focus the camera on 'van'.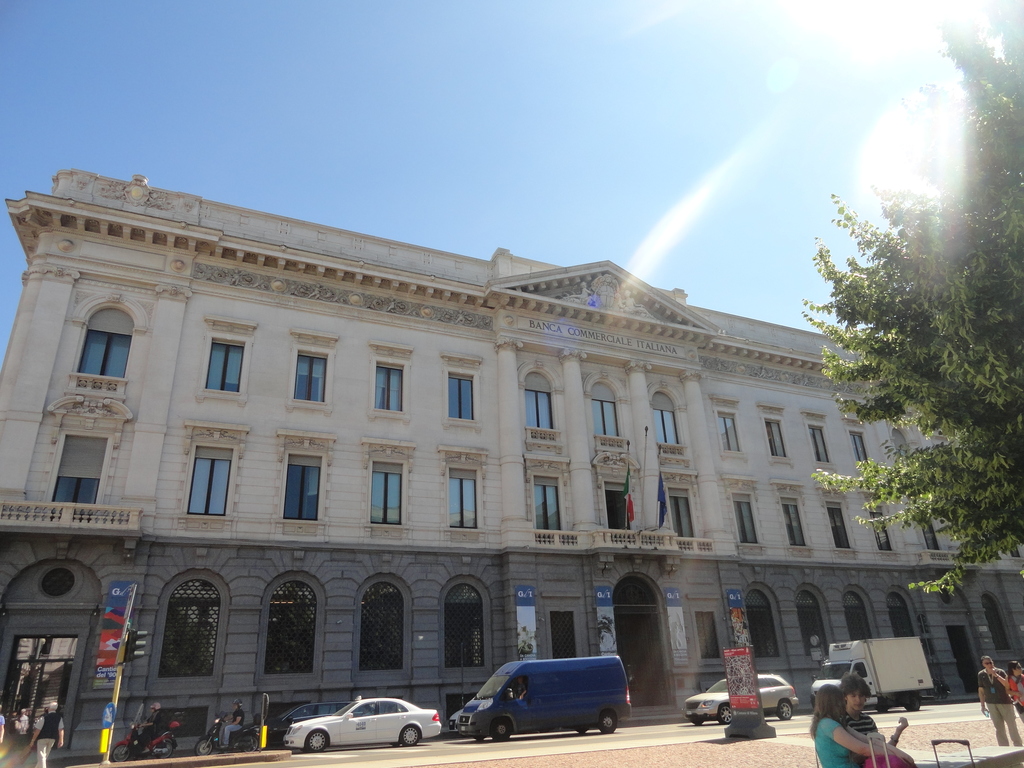
Focus region: {"x1": 456, "y1": 653, "x2": 634, "y2": 739}.
